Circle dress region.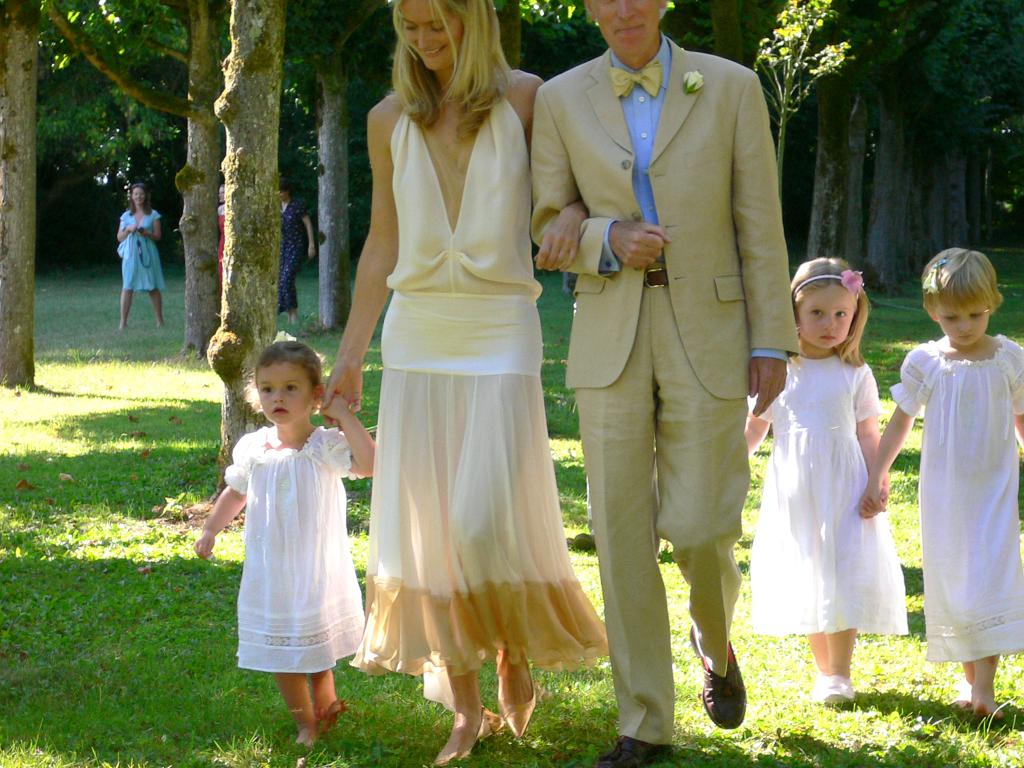
Region: 121, 201, 170, 294.
